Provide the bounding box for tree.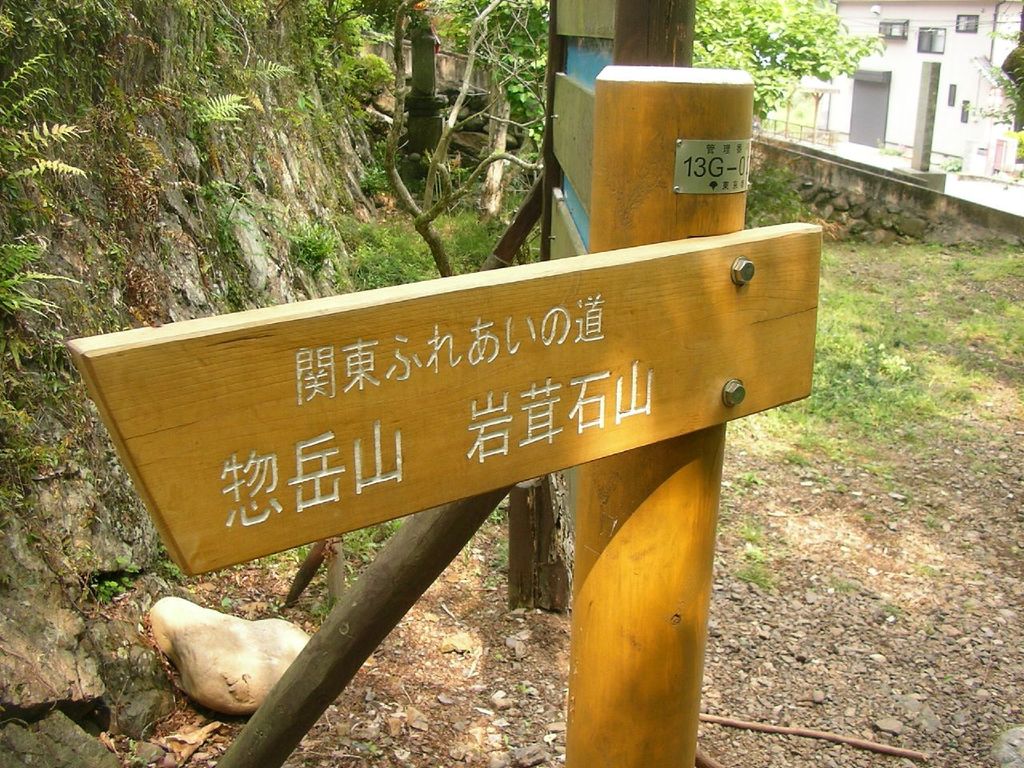
(left=374, top=0, right=574, bottom=602).
